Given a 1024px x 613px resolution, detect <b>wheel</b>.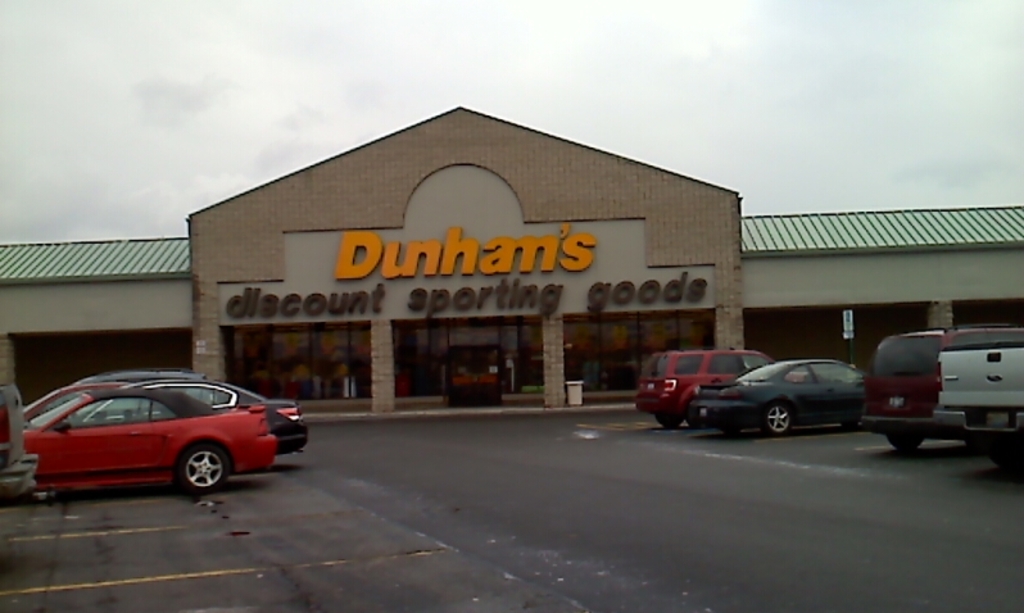
l=894, t=437, r=921, b=451.
